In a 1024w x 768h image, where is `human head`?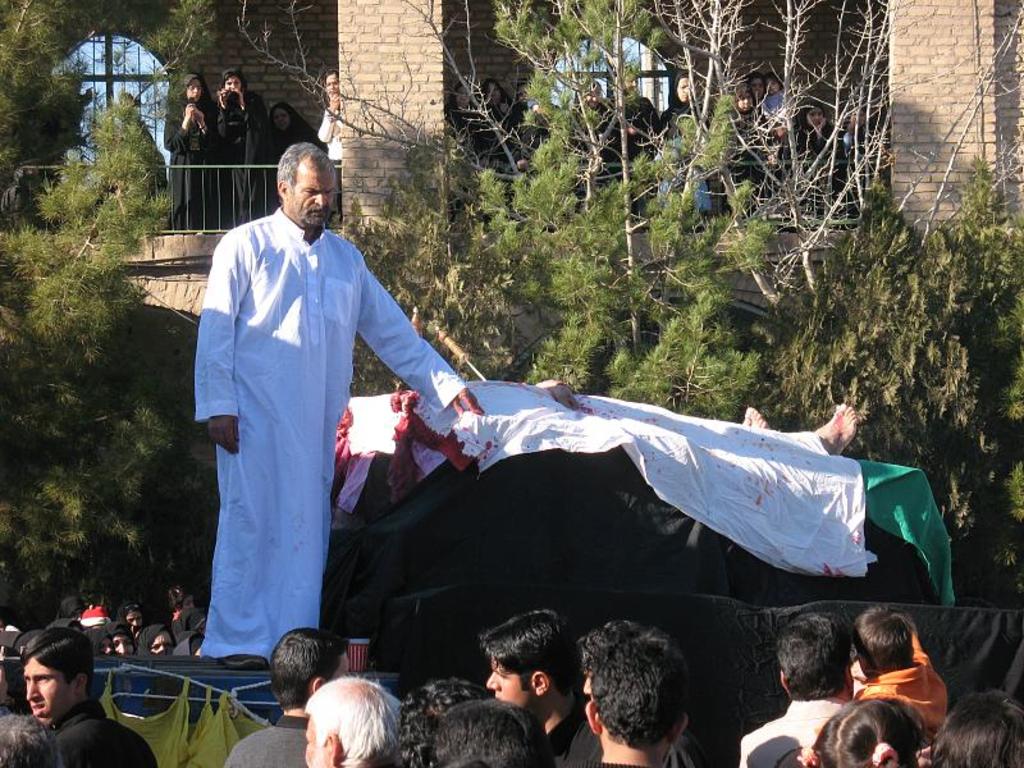
pyautogui.locateOnScreen(438, 695, 532, 767).
